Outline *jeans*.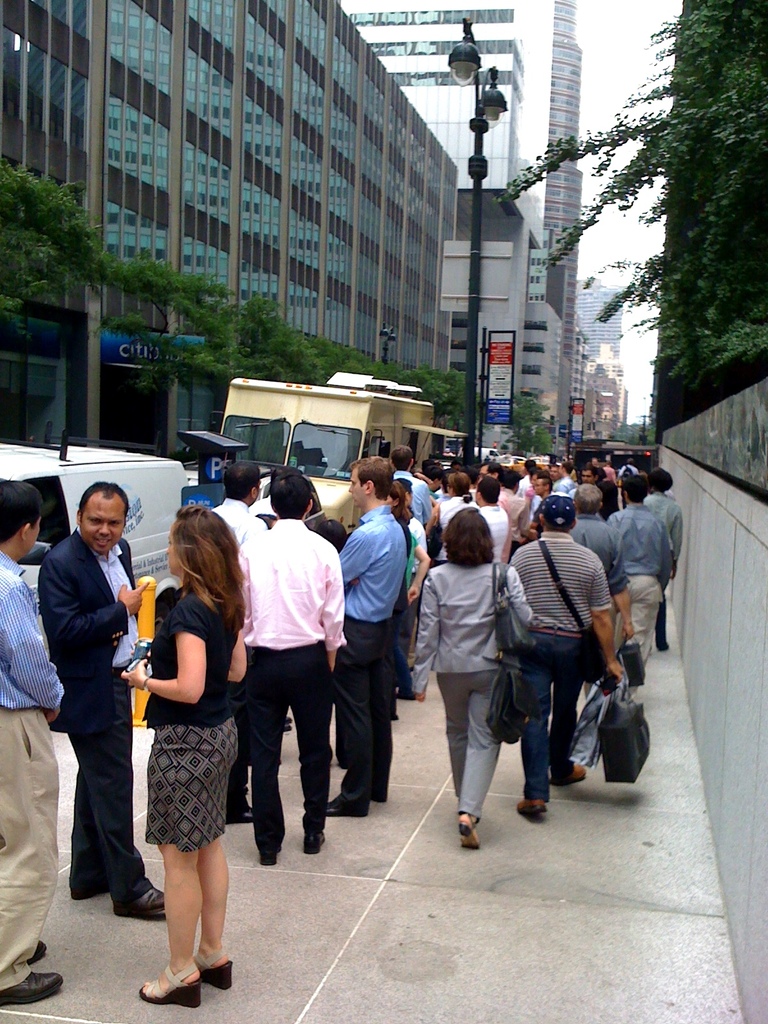
Outline: [68,687,144,909].
